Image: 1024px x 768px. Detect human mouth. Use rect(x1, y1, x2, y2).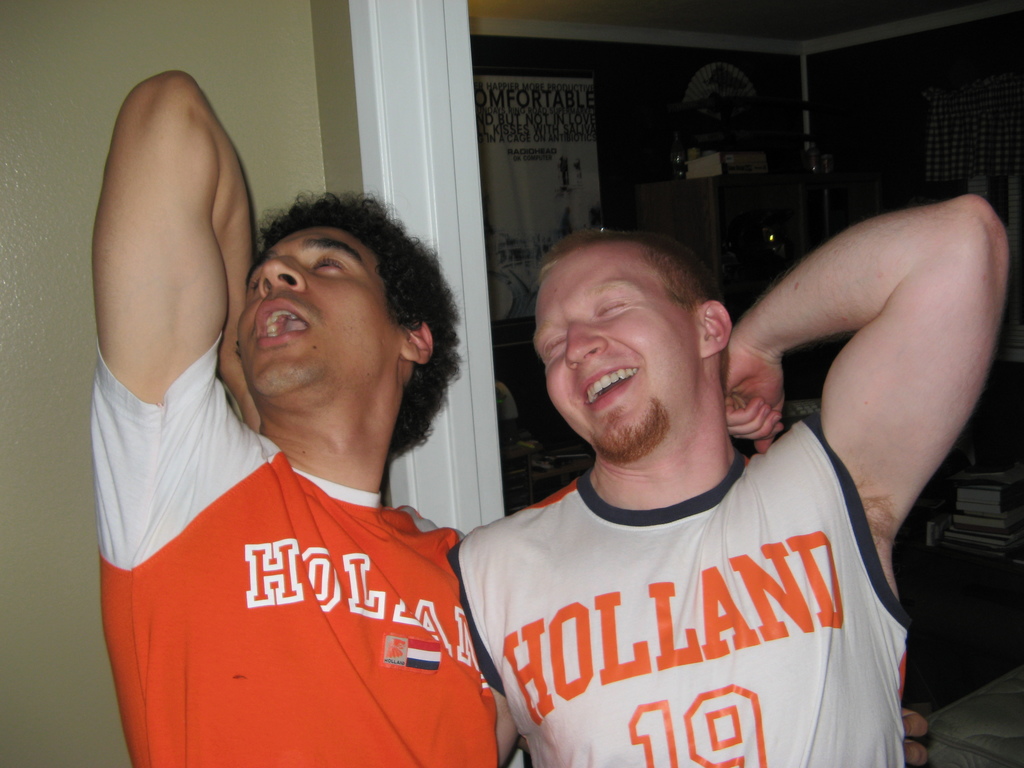
rect(584, 367, 642, 411).
